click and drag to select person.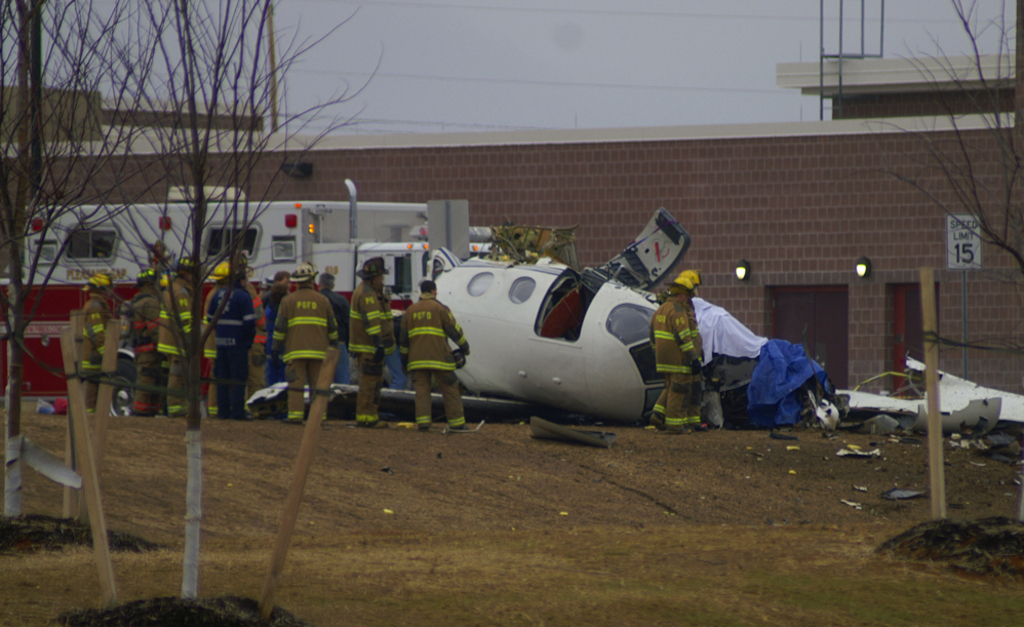
Selection: BBox(275, 261, 331, 425).
